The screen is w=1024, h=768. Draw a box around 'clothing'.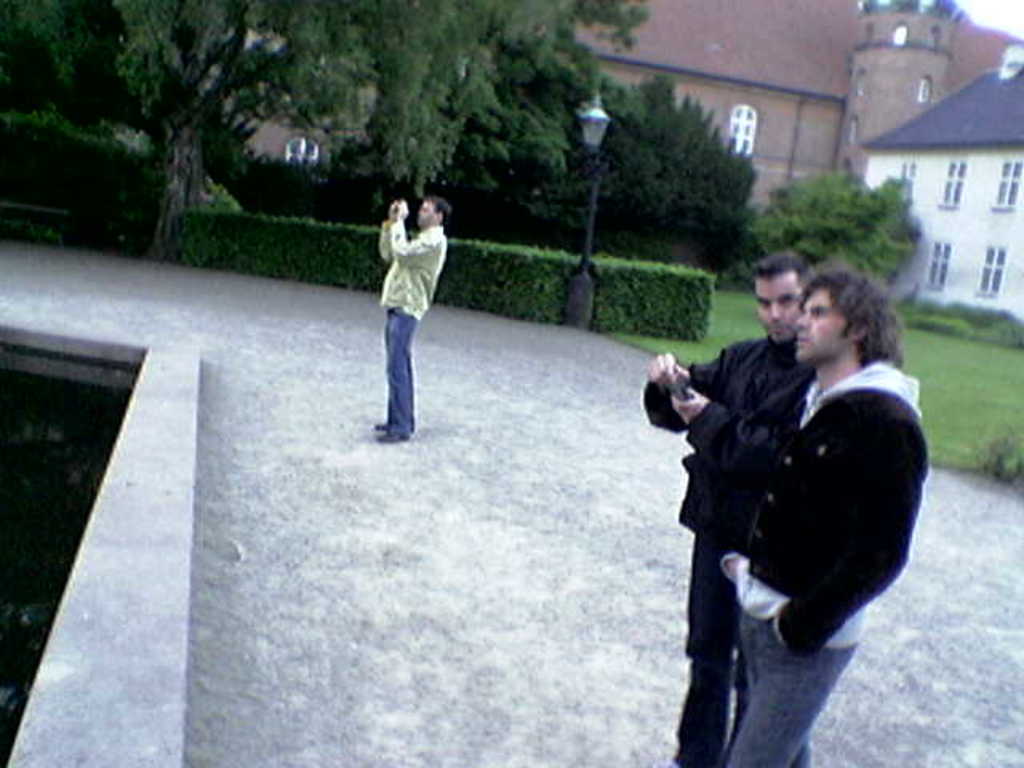
(x1=725, y1=360, x2=928, y2=766).
